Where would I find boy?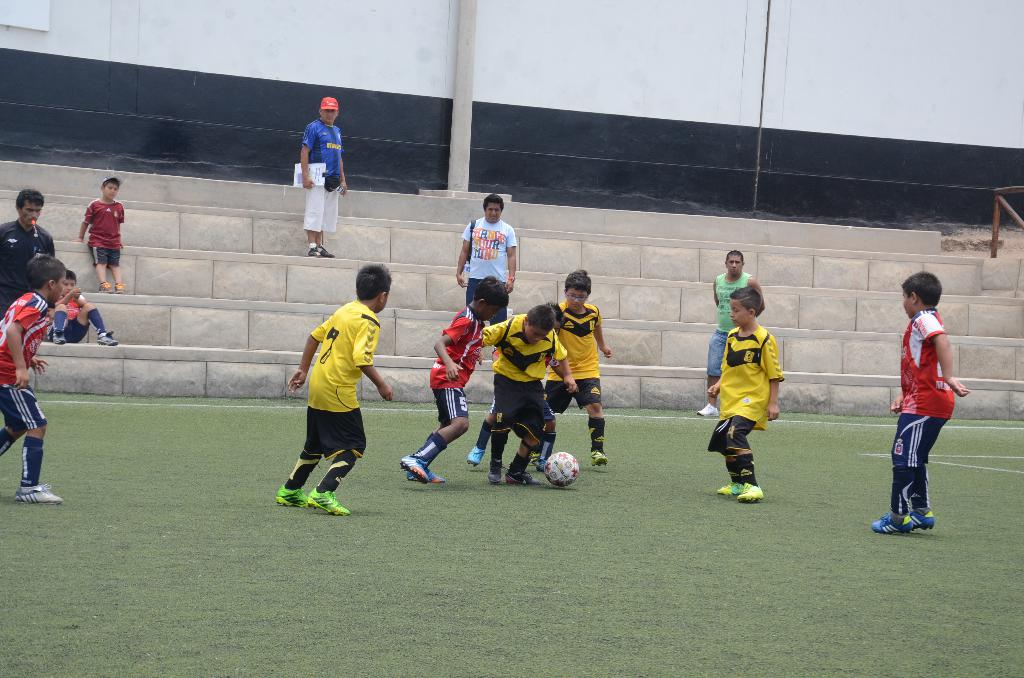
At [477,305,578,483].
